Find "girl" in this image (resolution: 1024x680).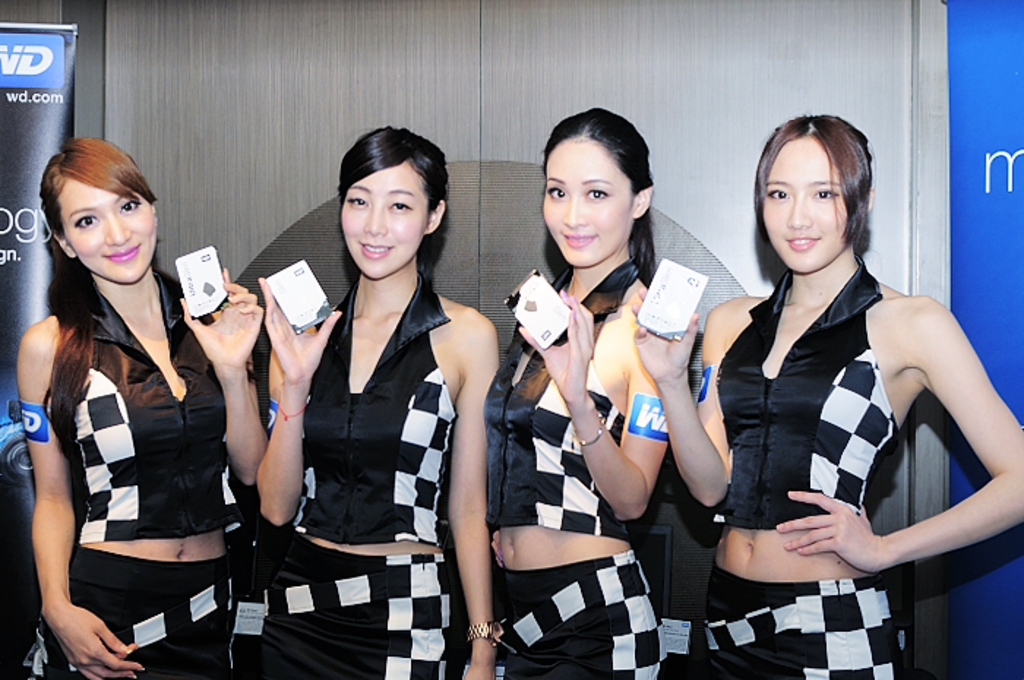
(13,136,259,676).
